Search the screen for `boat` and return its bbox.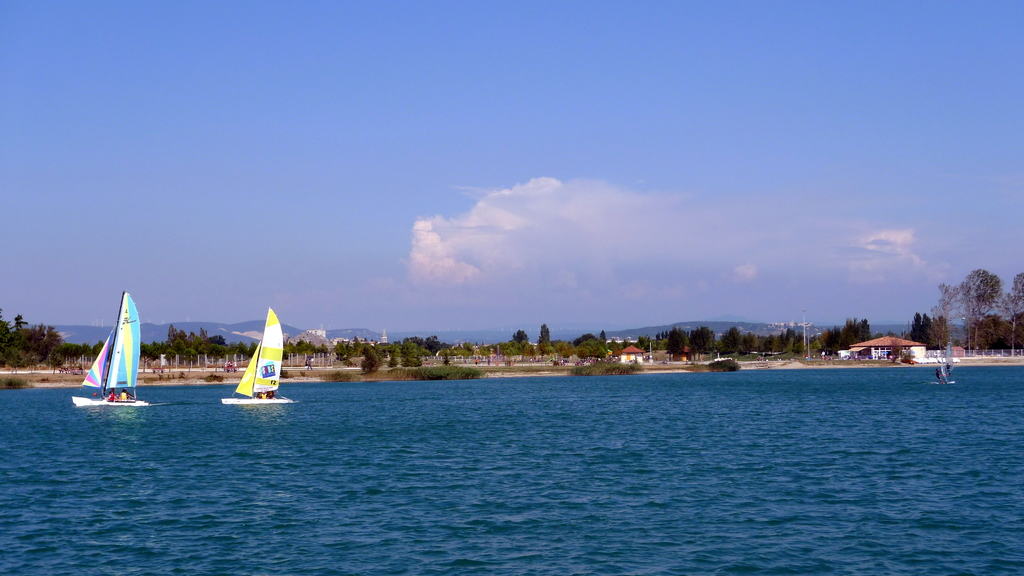
Found: <region>211, 308, 280, 412</region>.
